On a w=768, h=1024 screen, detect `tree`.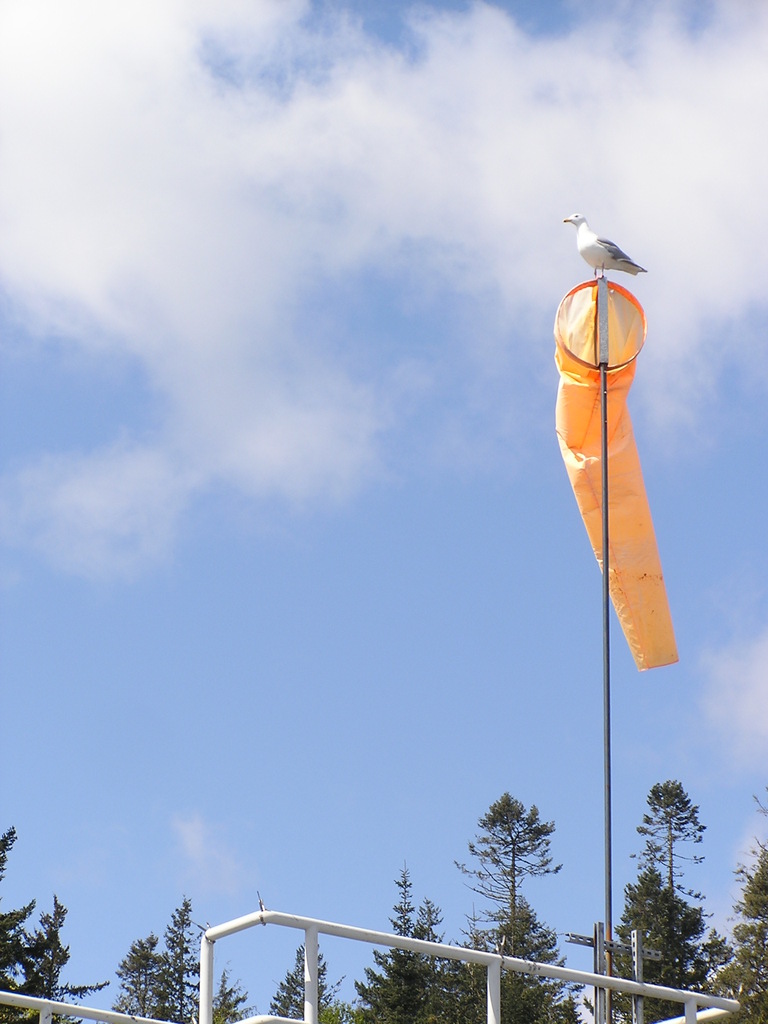
box(275, 938, 347, 1023).
